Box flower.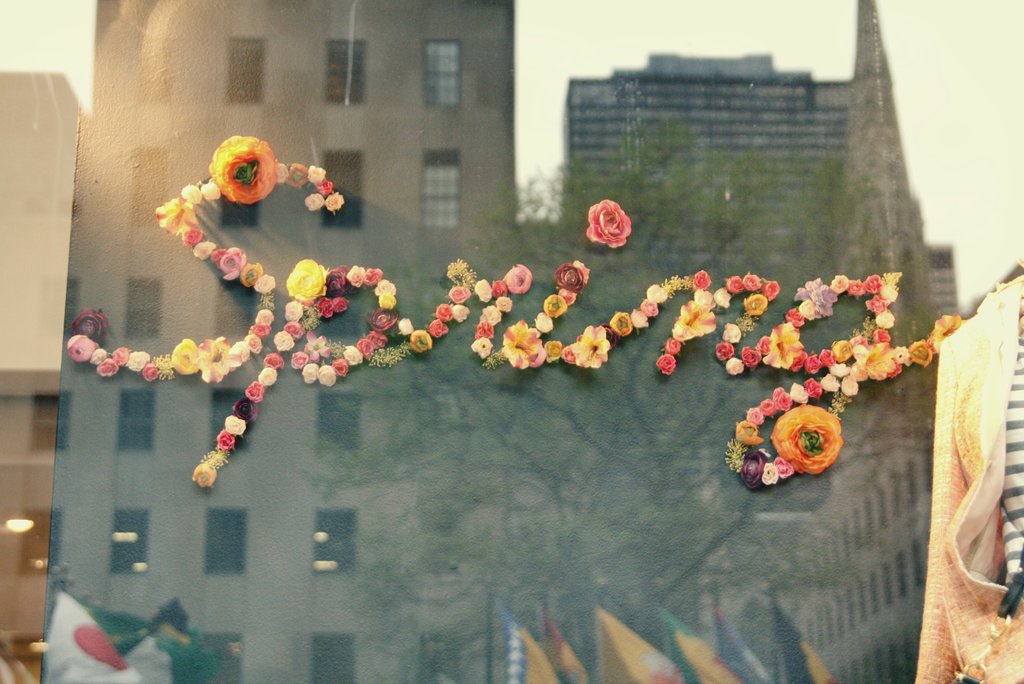
[left=868, top=274, right=877, bottom=295].
